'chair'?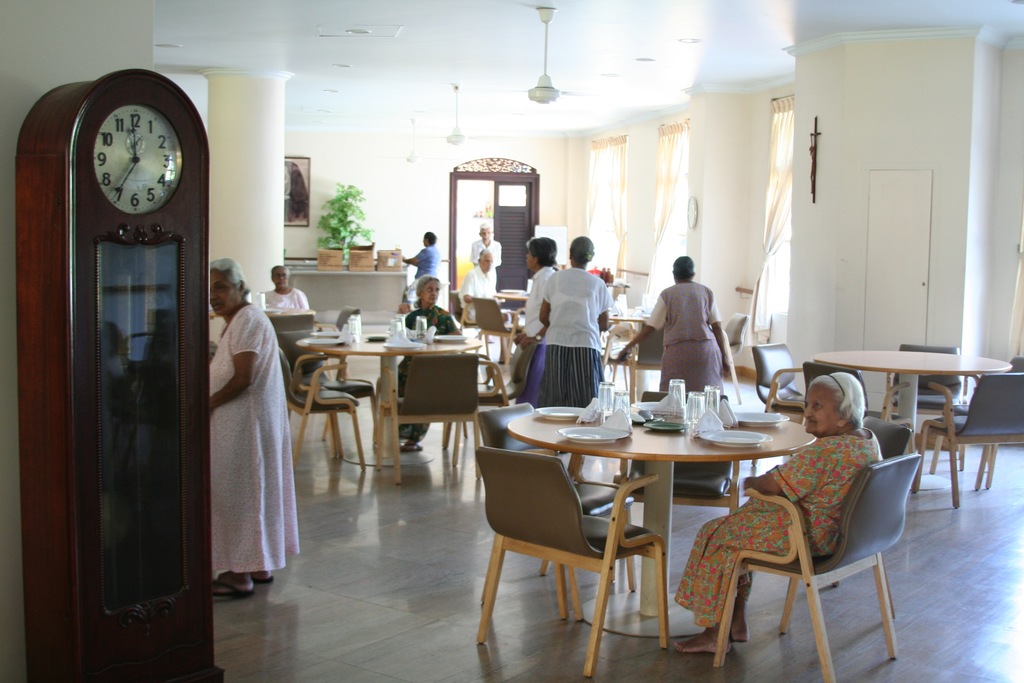
{"left": 474, "top": 447, "right": 672, "bottom": 682}
